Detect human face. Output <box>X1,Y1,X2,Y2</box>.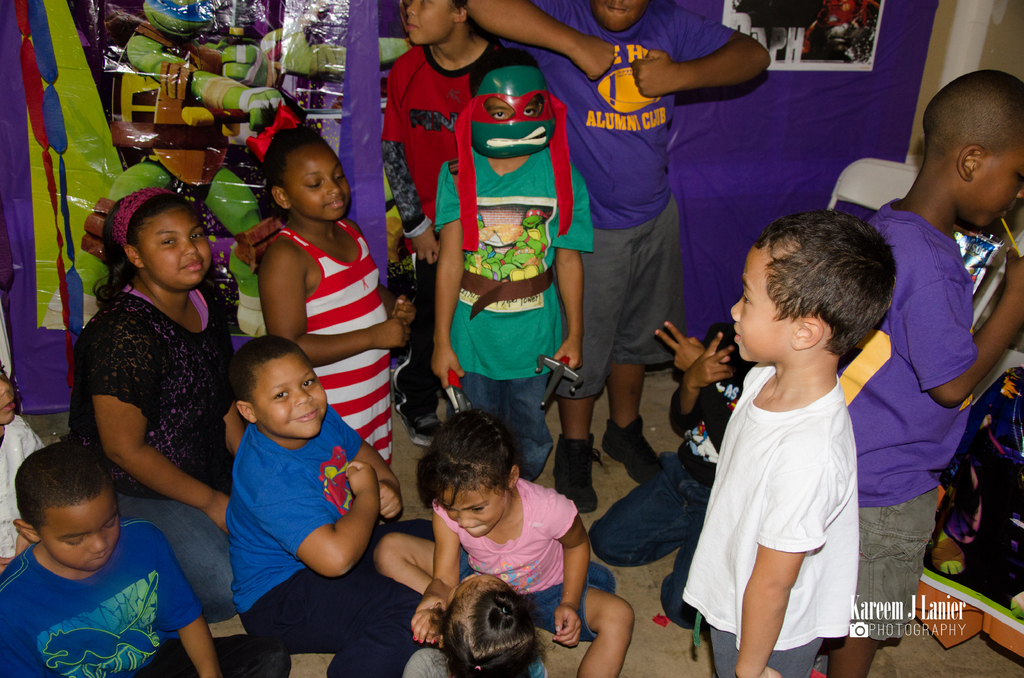
<box>410,0,456,47</box>.
